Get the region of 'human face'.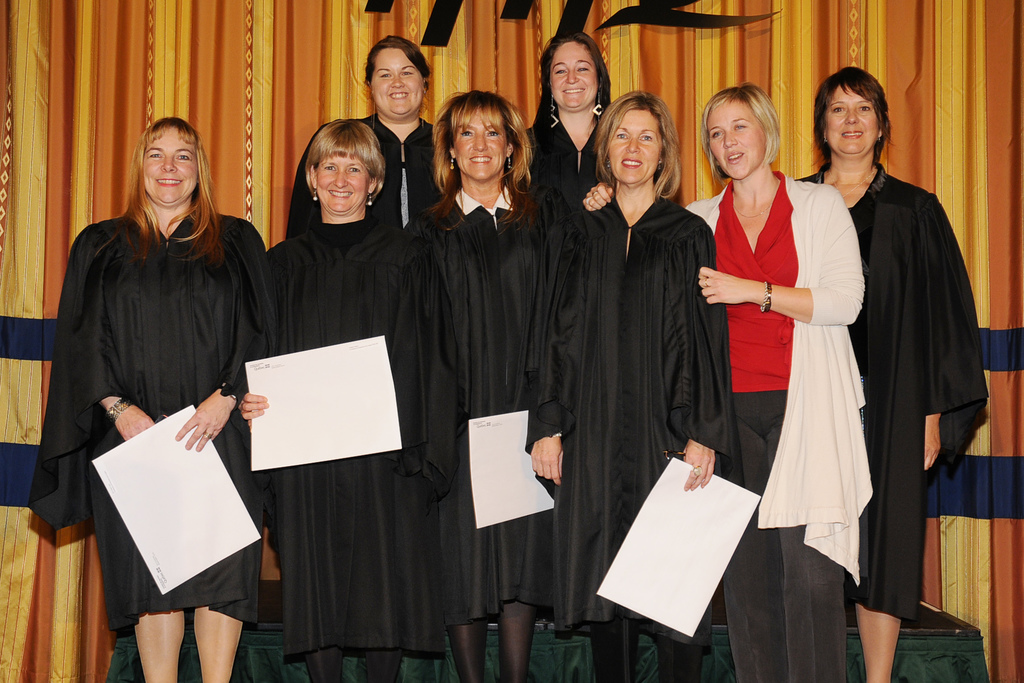
select_region(319, 161, 371, 215).
